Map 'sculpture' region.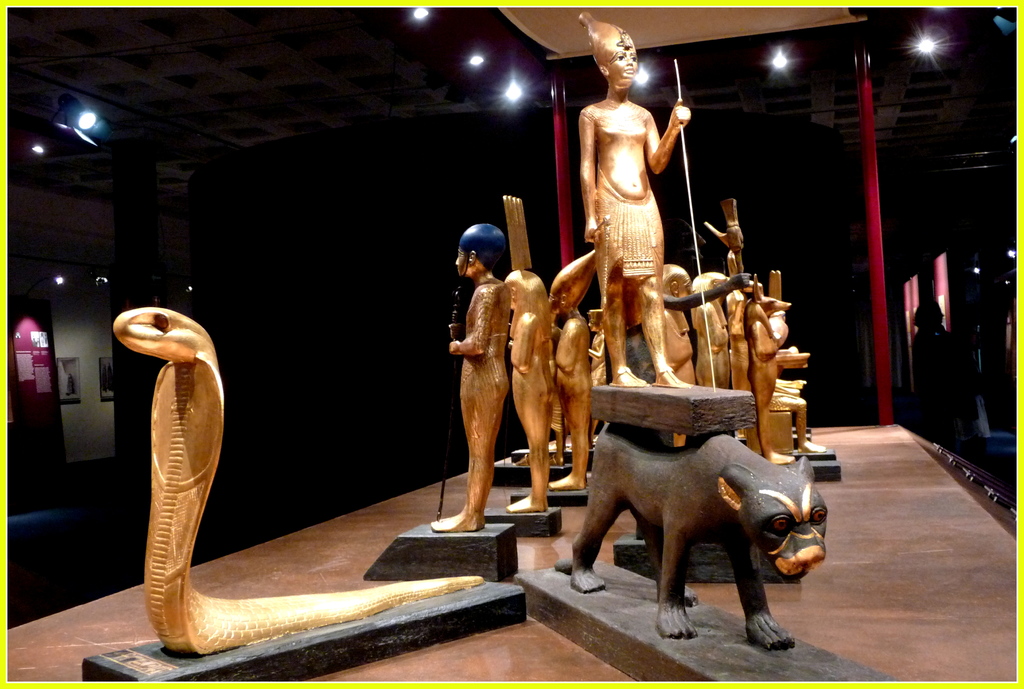
Mapped to (x1=545, y1=250, x2=596, y2=494).
